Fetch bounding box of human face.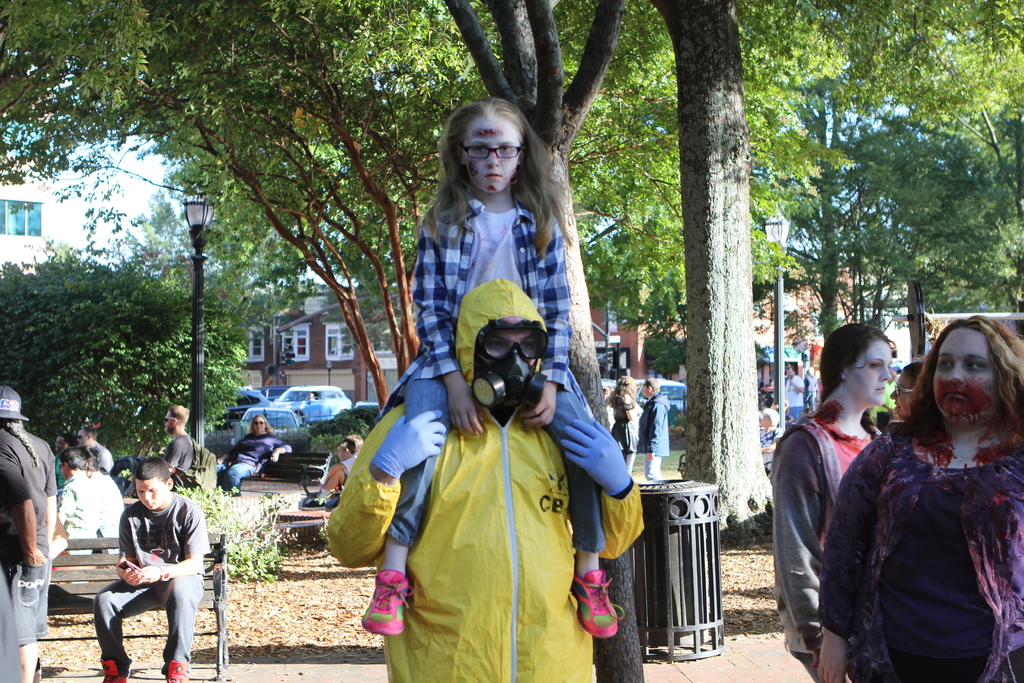
Bbox: select_region(849, 340, 890, 409).
